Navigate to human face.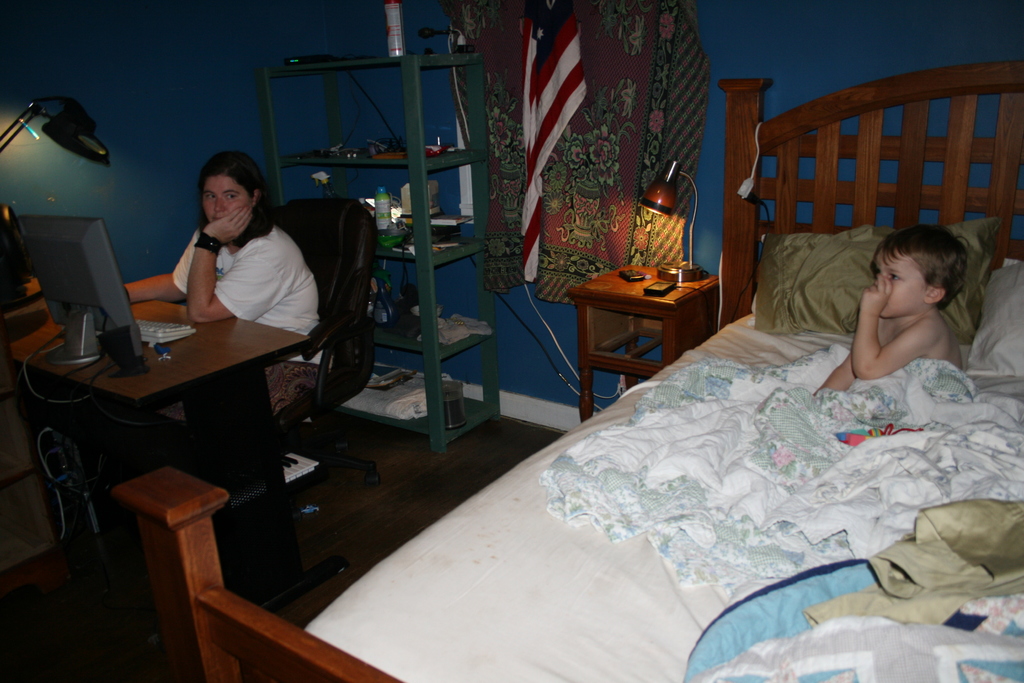
Navigation target: (left=876, top=249, right=923, bottom=317).
